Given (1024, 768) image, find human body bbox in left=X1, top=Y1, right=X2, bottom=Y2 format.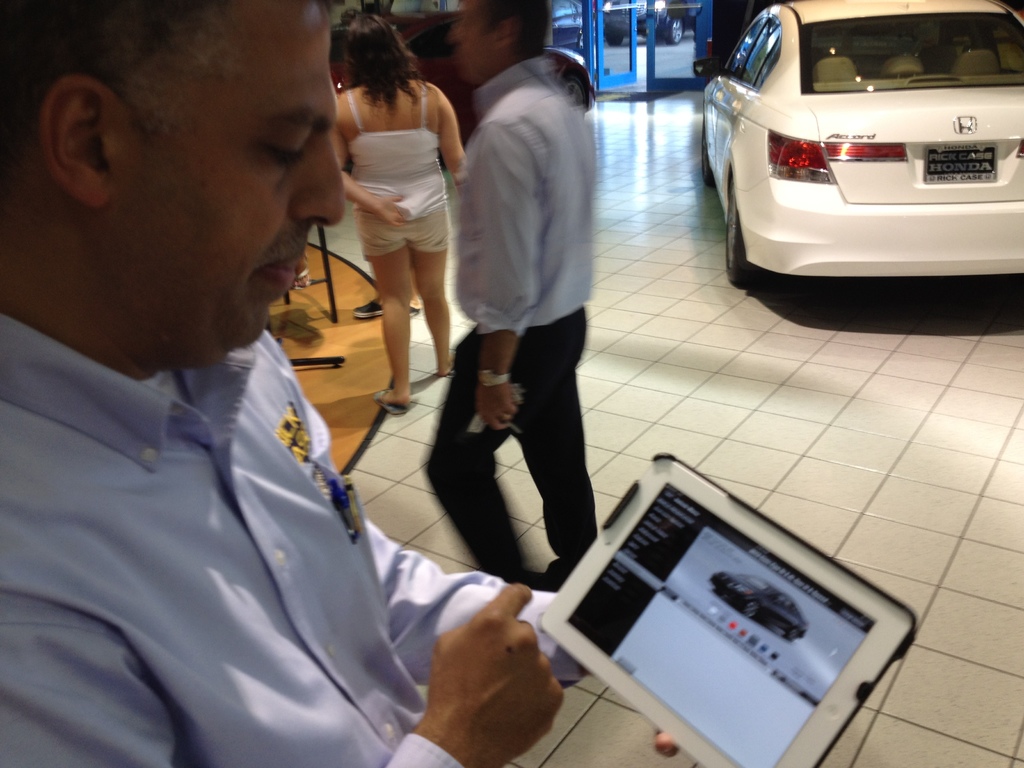
left=0, top=0, right=673, bottom=767.
